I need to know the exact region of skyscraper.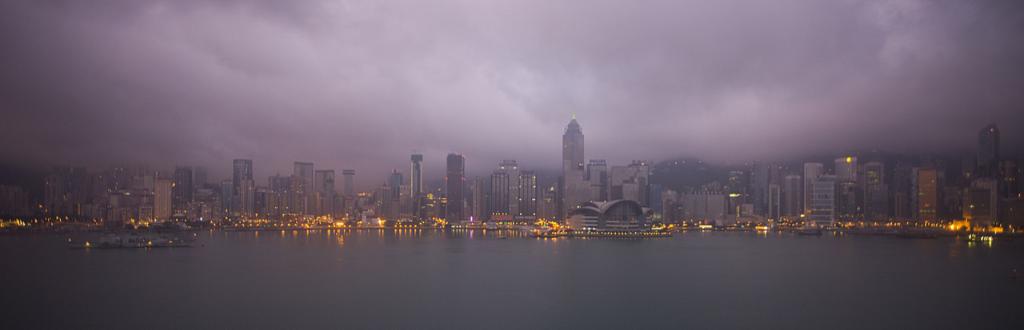
Region: select_region(562, 115, 588, 173).
